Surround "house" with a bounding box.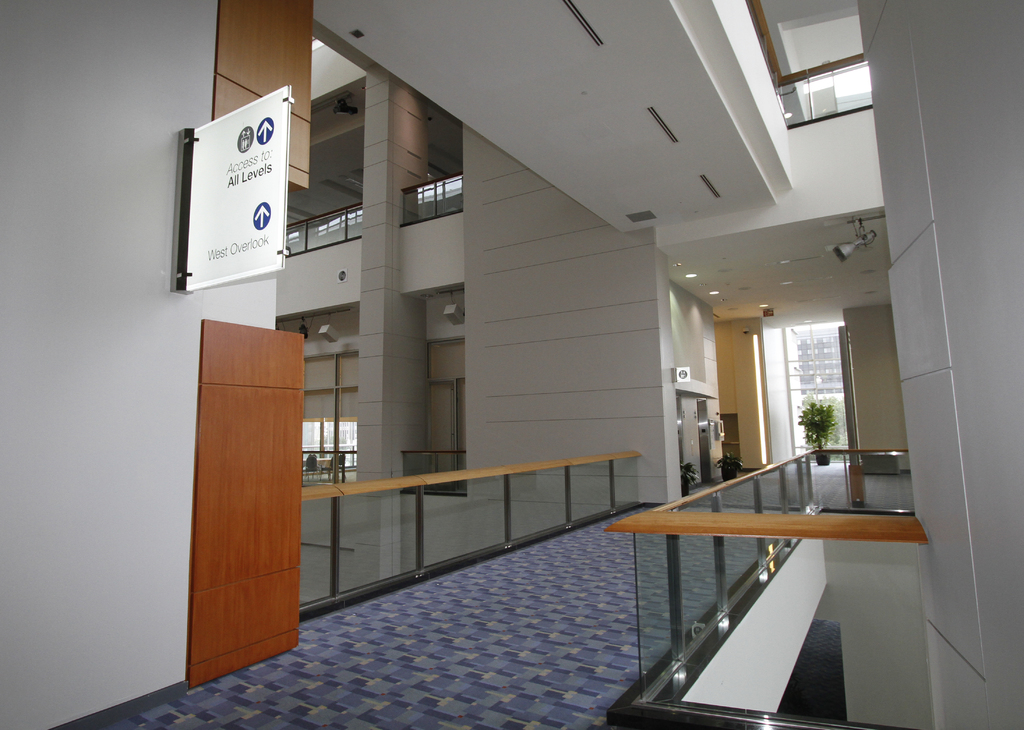
<region>60, 31, 976, 705</region>.
